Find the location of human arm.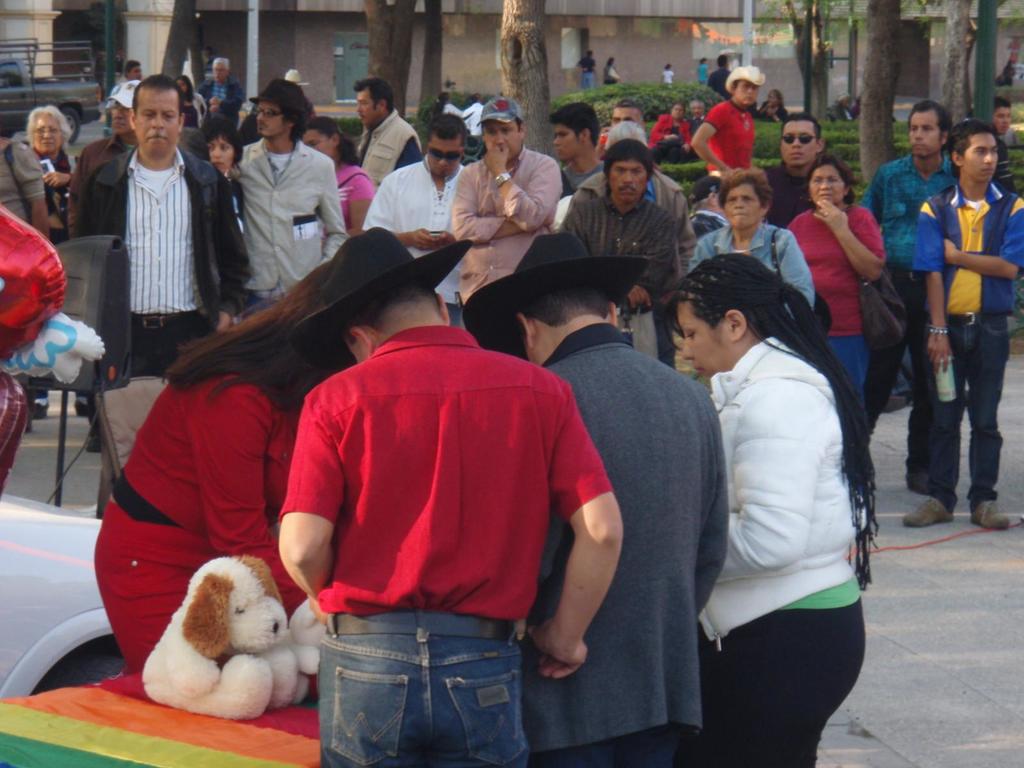
Location: bbox=(945, 193, 1023, 282).
